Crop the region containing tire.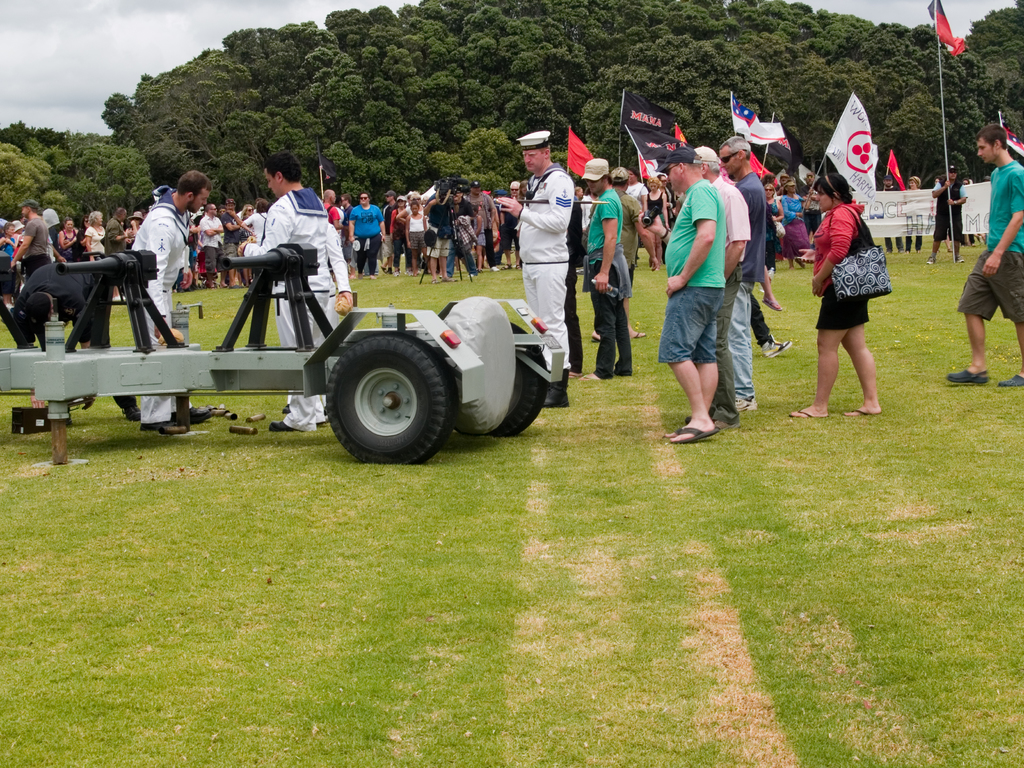
Crop region: 484,321,549,437.
